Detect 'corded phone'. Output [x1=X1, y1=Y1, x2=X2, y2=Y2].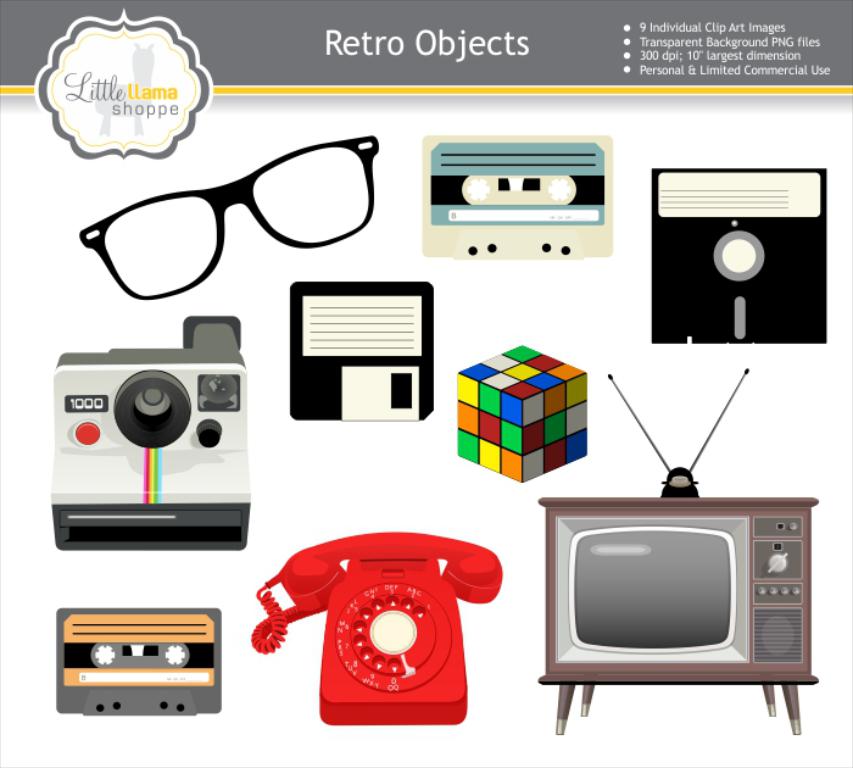
[x1=252, y1=534, x2=501, y2=725].
